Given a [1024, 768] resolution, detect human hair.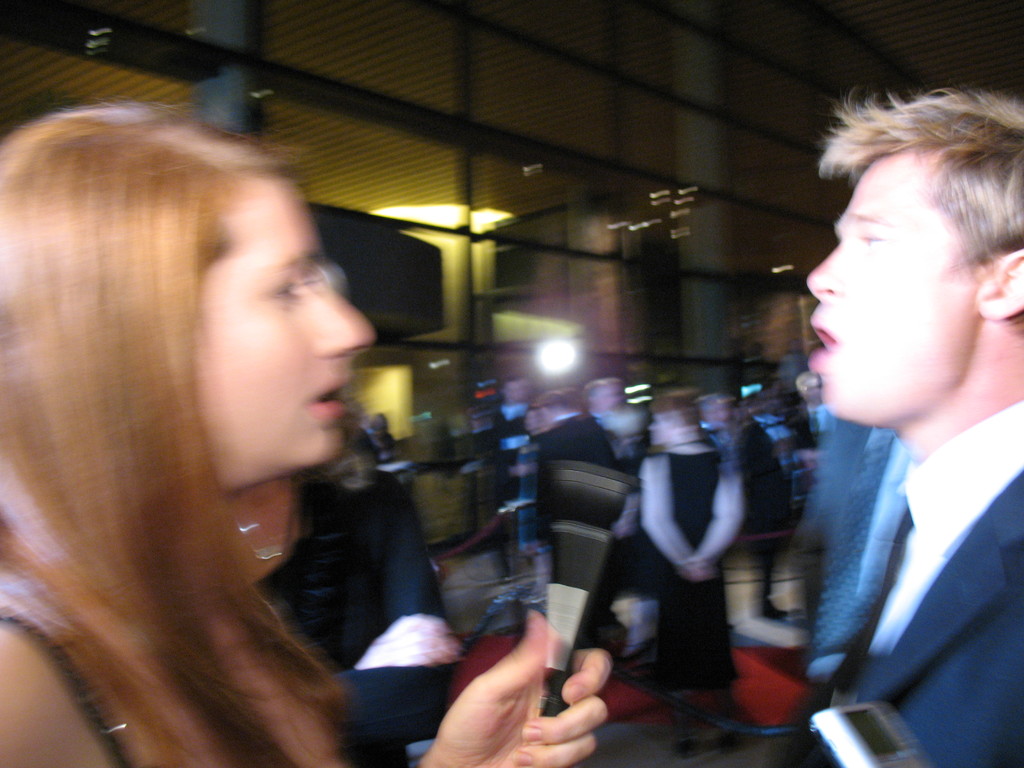
815/86/1023/280.
